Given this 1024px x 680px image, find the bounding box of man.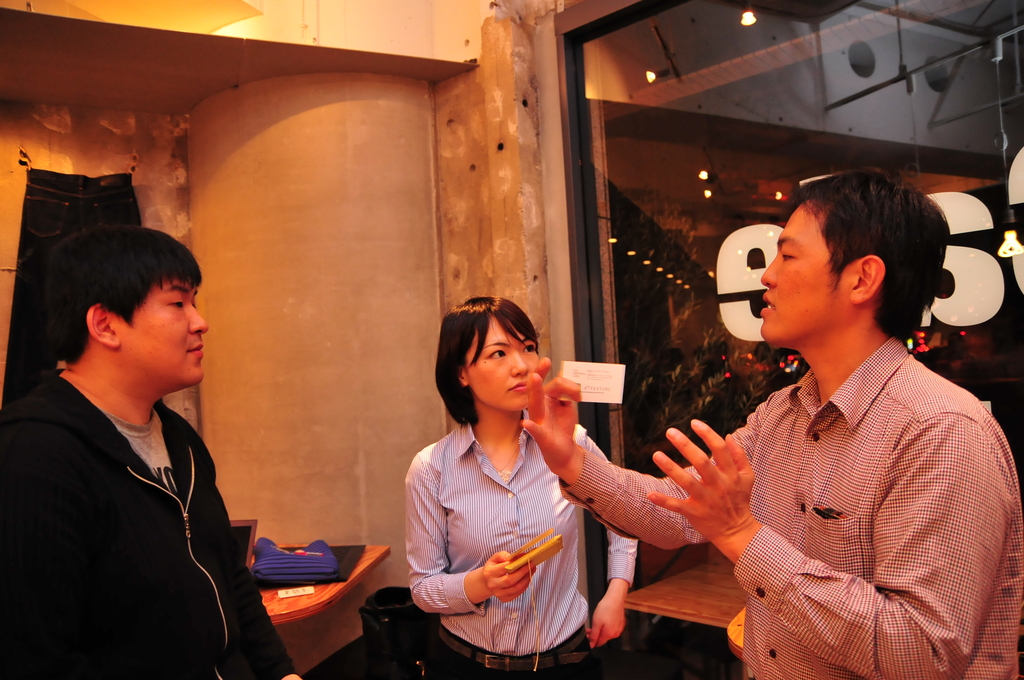
x1=0, y1=218, x2=250, y2=679.
